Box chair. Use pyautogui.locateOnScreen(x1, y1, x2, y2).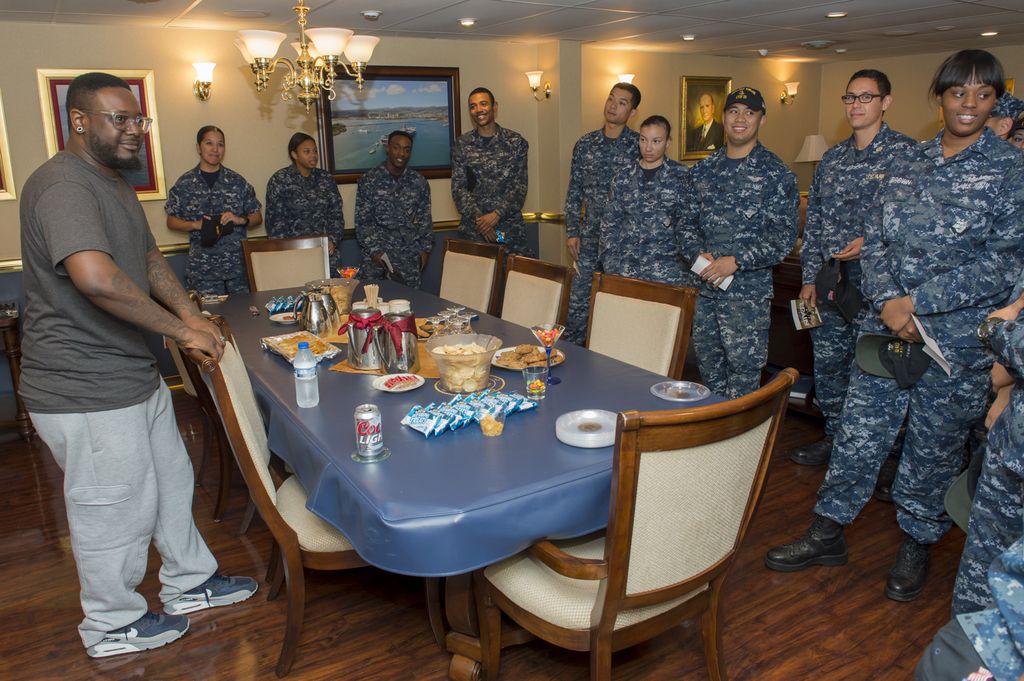
pyautogui.locateOnScreen(160, 301, 240, 520).
